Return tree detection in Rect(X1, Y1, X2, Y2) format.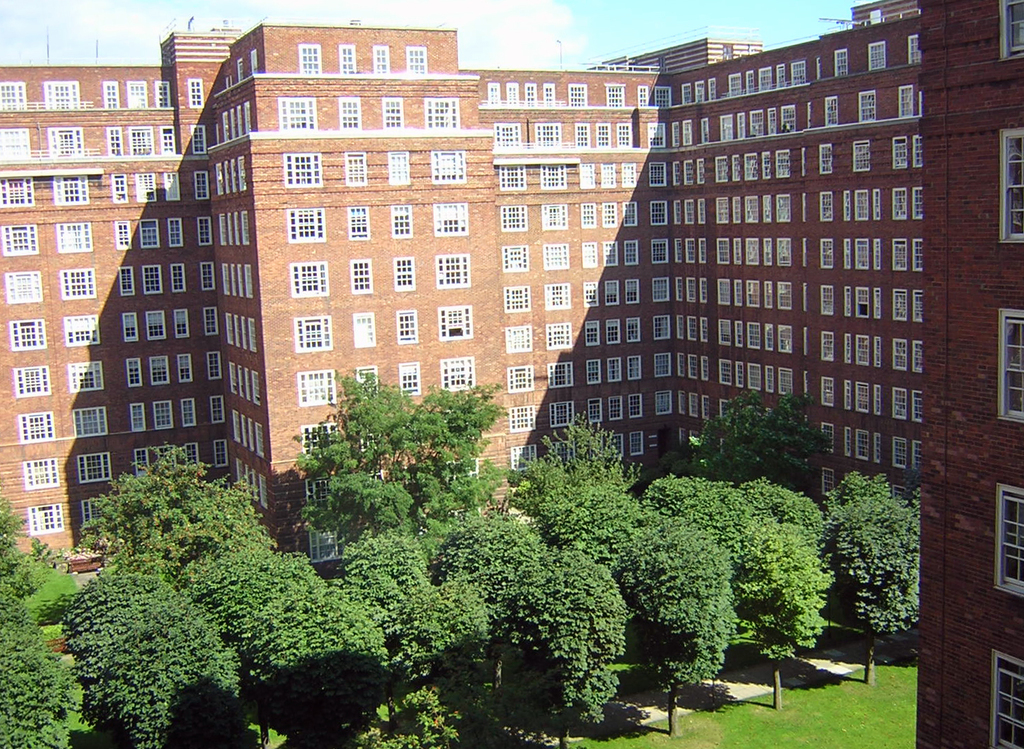
Rect(527, 461, 655, 558).
